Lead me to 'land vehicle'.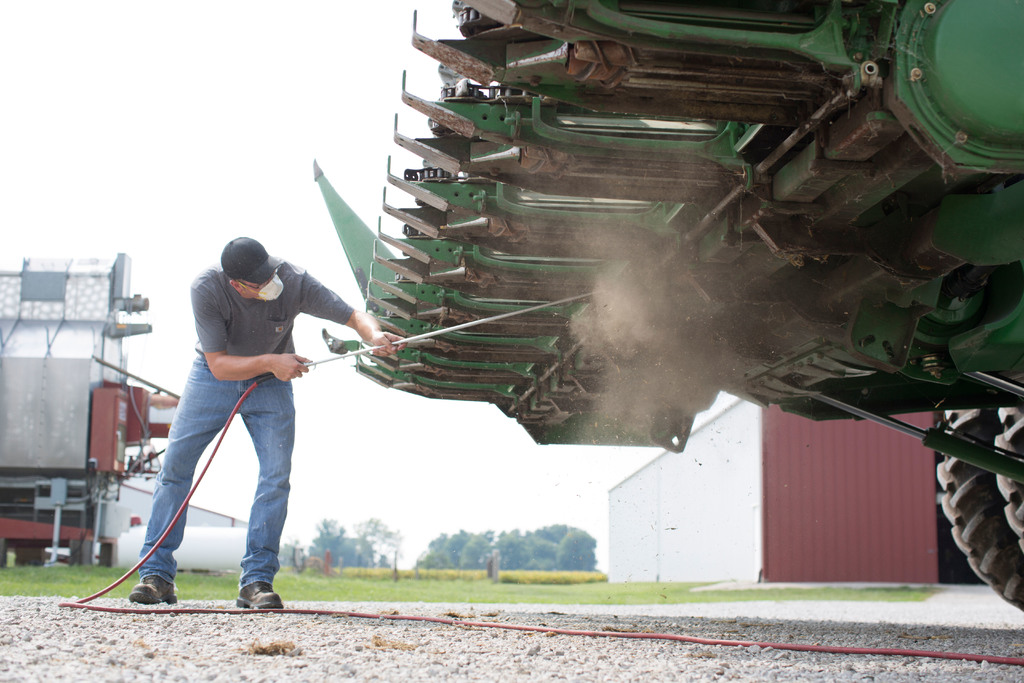
Lead to box(259, 0, 993, 574).
